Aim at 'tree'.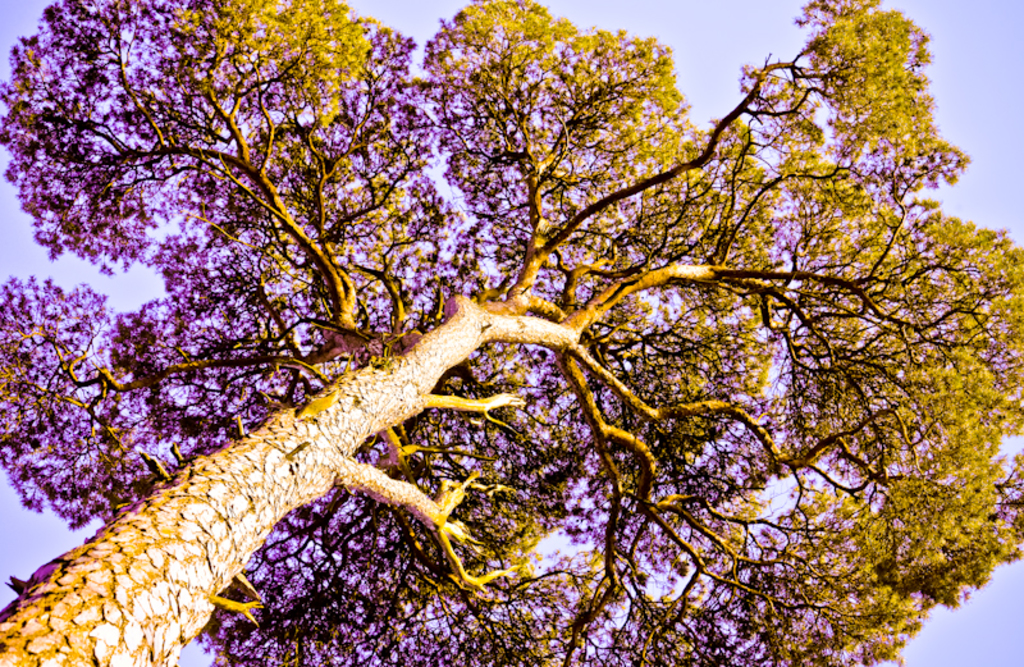
Aimed at x1=1, y1=0, x2=1023, y2=666.
